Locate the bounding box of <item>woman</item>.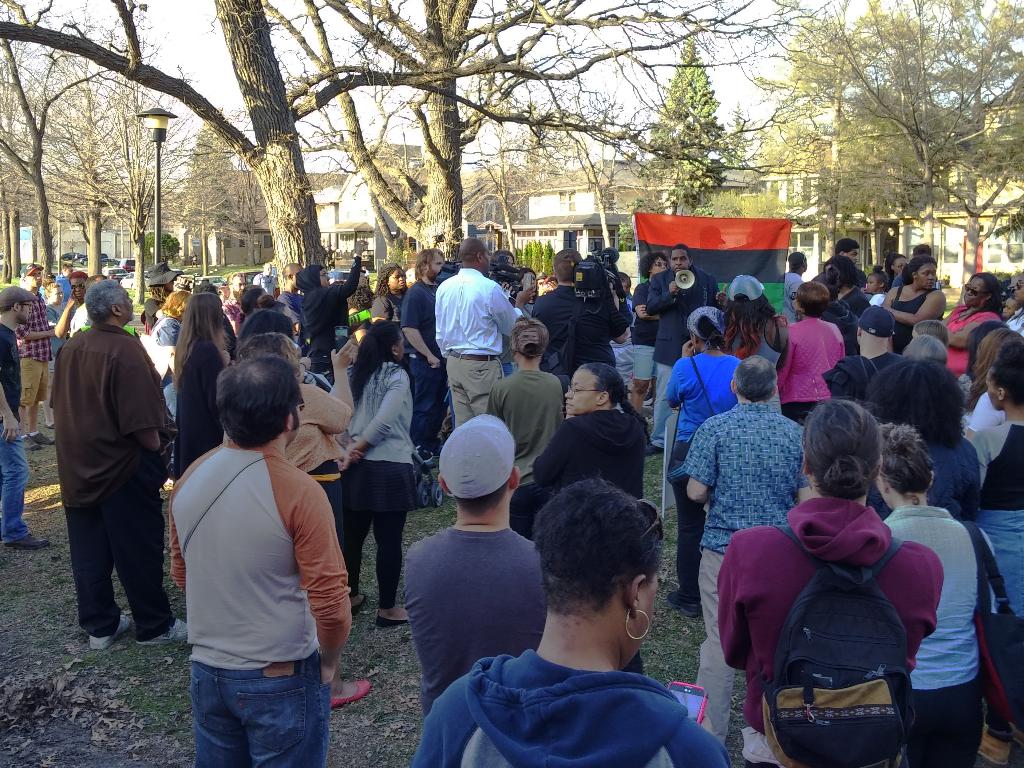
Bounding box: 371:264:411:341.
